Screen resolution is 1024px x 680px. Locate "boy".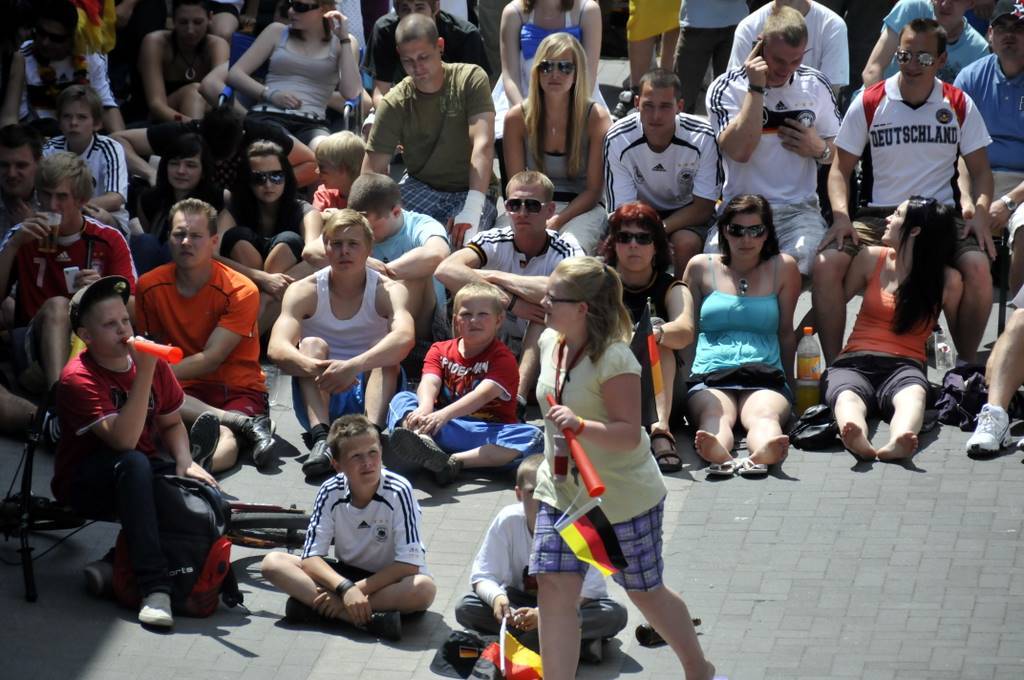
308:180:444:344.
